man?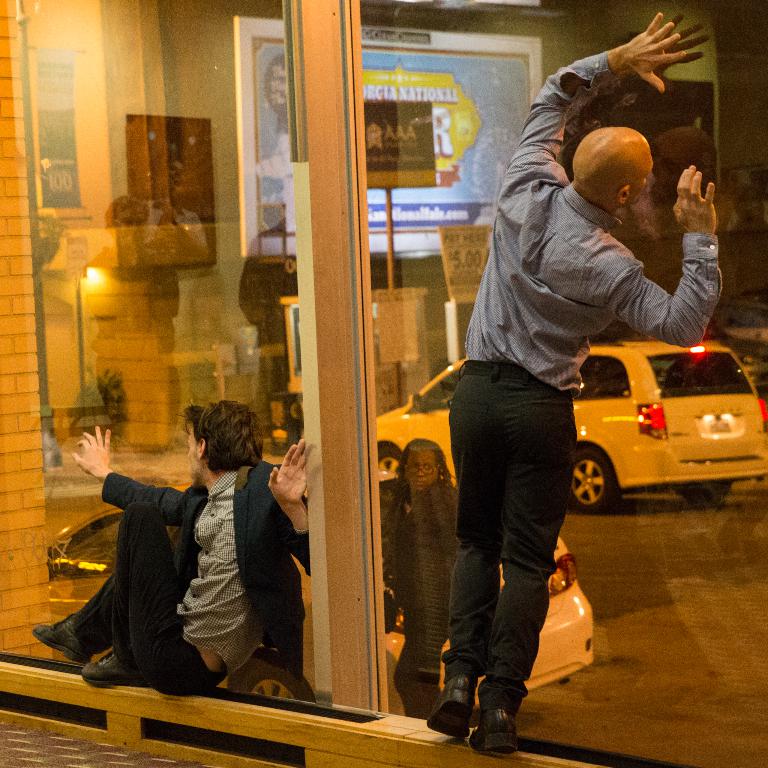
[435,85,661,742]
